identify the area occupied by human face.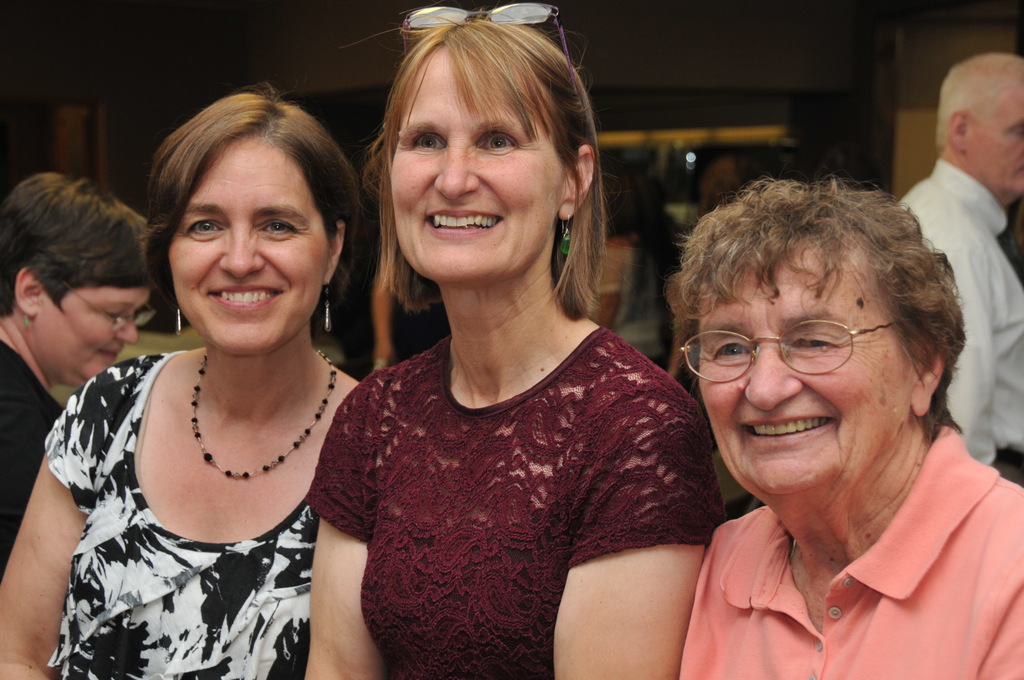
Area: BBox(390, 45, 561, 279).
